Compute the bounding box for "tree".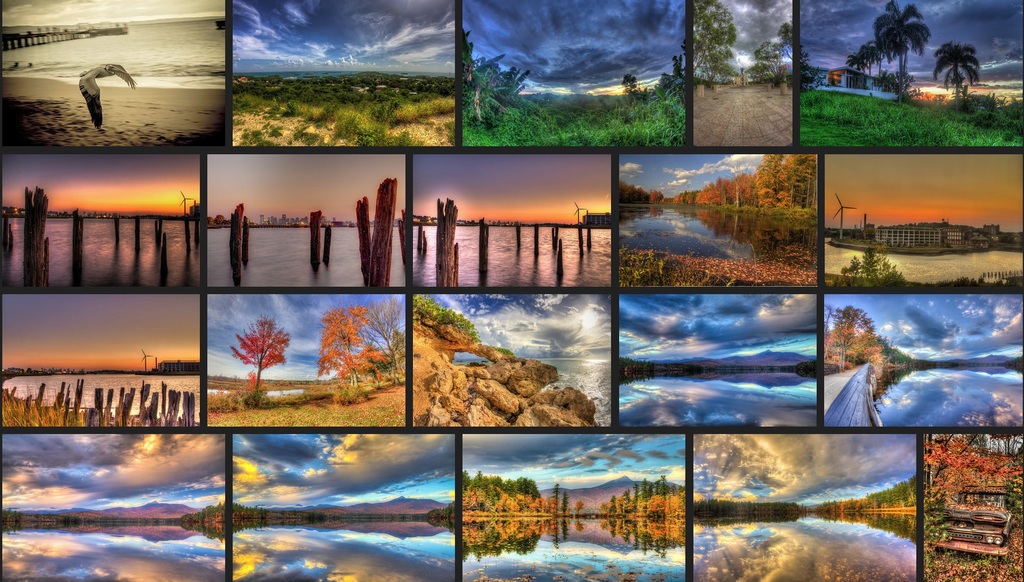
rect(656, 52, 684, 96).
